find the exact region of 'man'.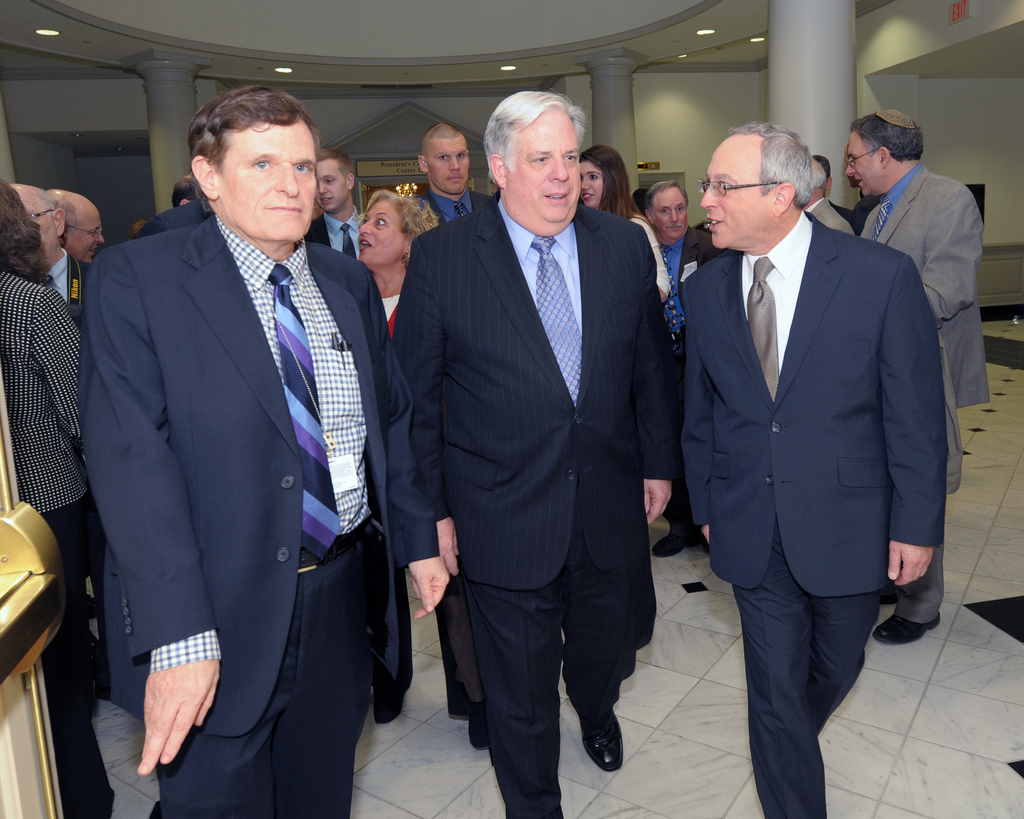
Exact region: rect(300, 152, 365, 261).
